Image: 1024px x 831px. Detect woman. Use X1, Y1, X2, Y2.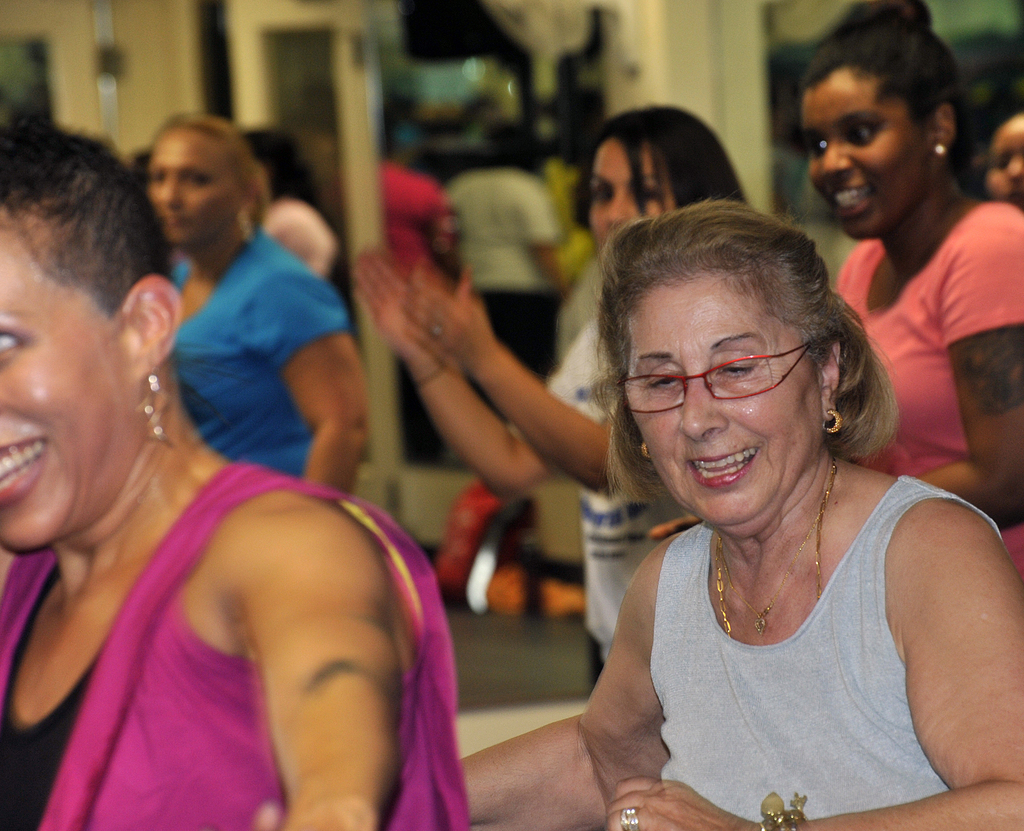
640, 0, 1023, 592.
